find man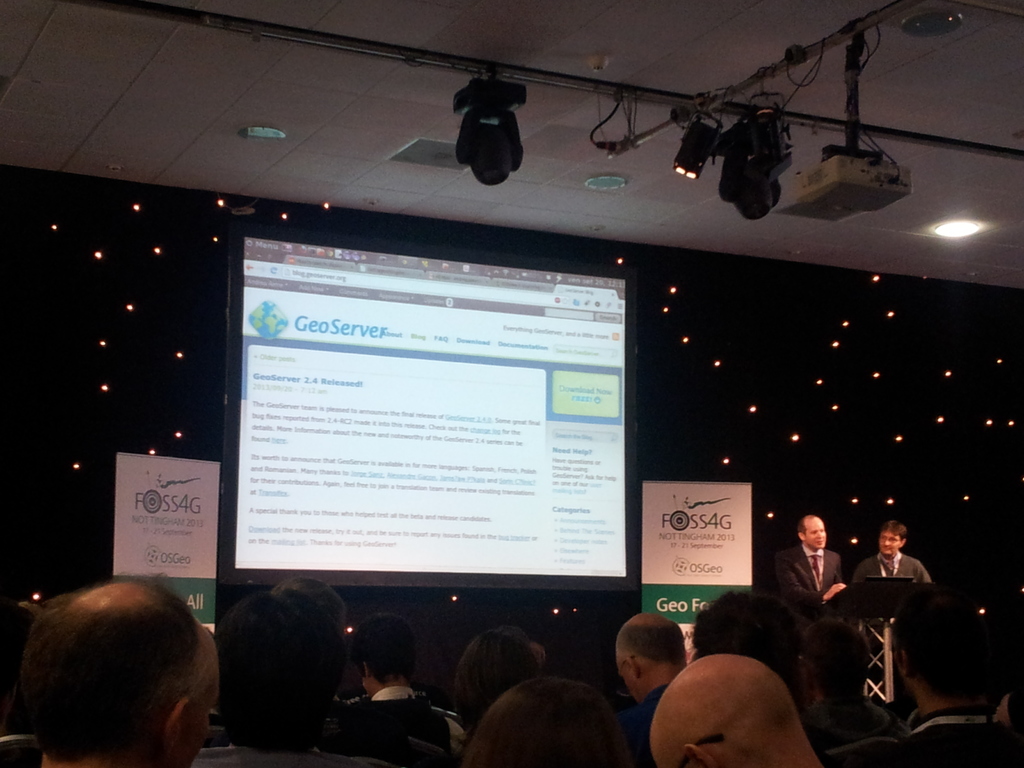
pyautogui.locateOnScreen(0, 556, 262, 767)
